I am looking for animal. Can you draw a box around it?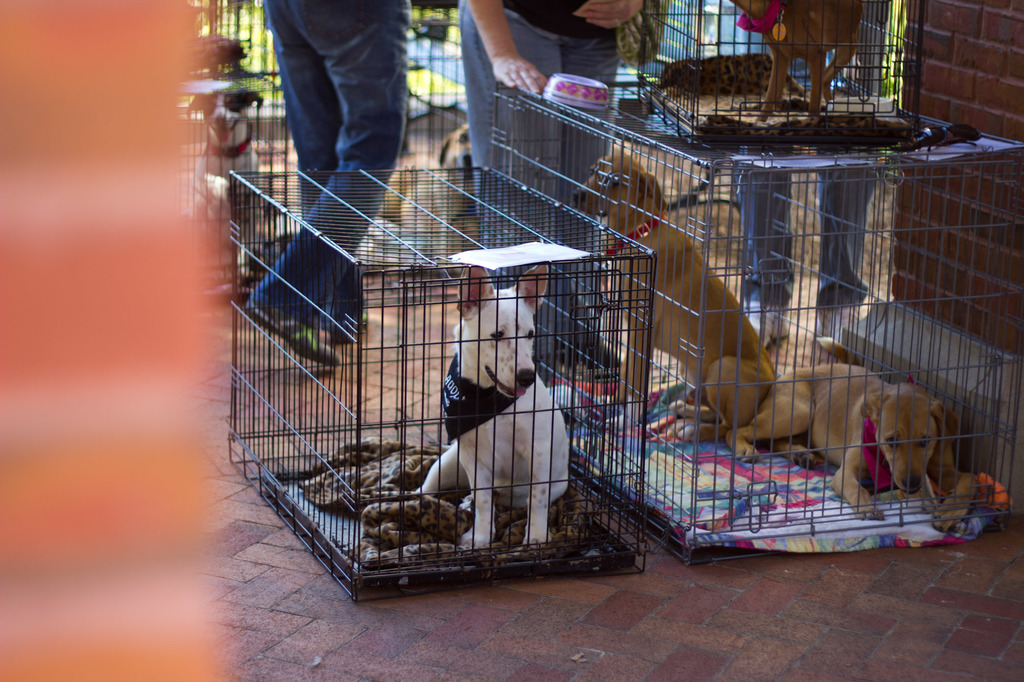
Sure, the bounding box is select_region(716, 0, 861, 132).
